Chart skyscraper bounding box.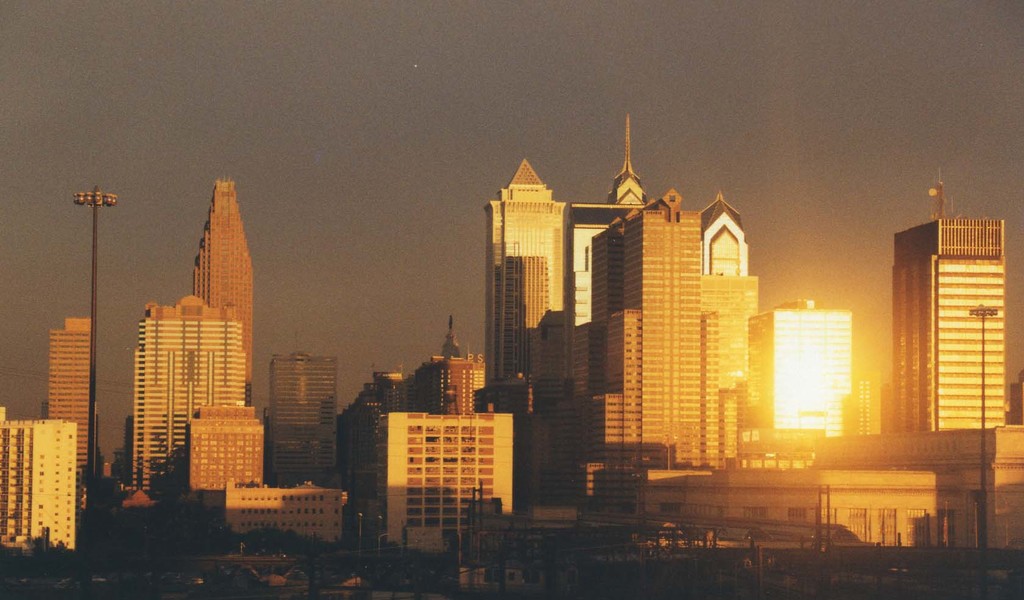
Charted: pyautogui.locateOnScreen(886, 173, 1005, 427).
